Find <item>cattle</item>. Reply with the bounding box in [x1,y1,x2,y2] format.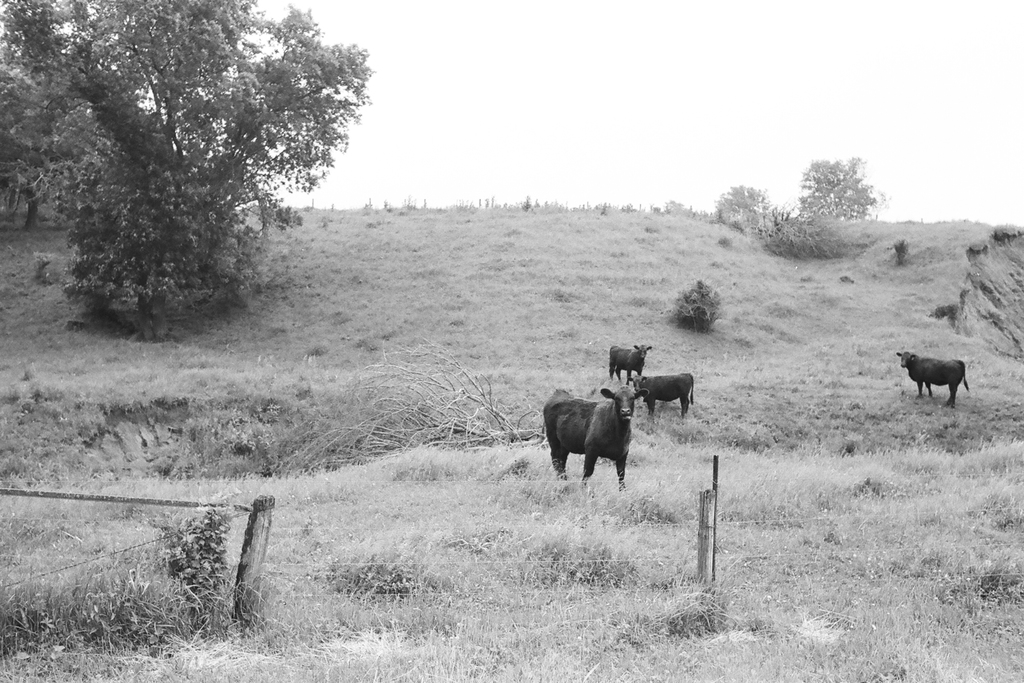
[607,342,652,383].
